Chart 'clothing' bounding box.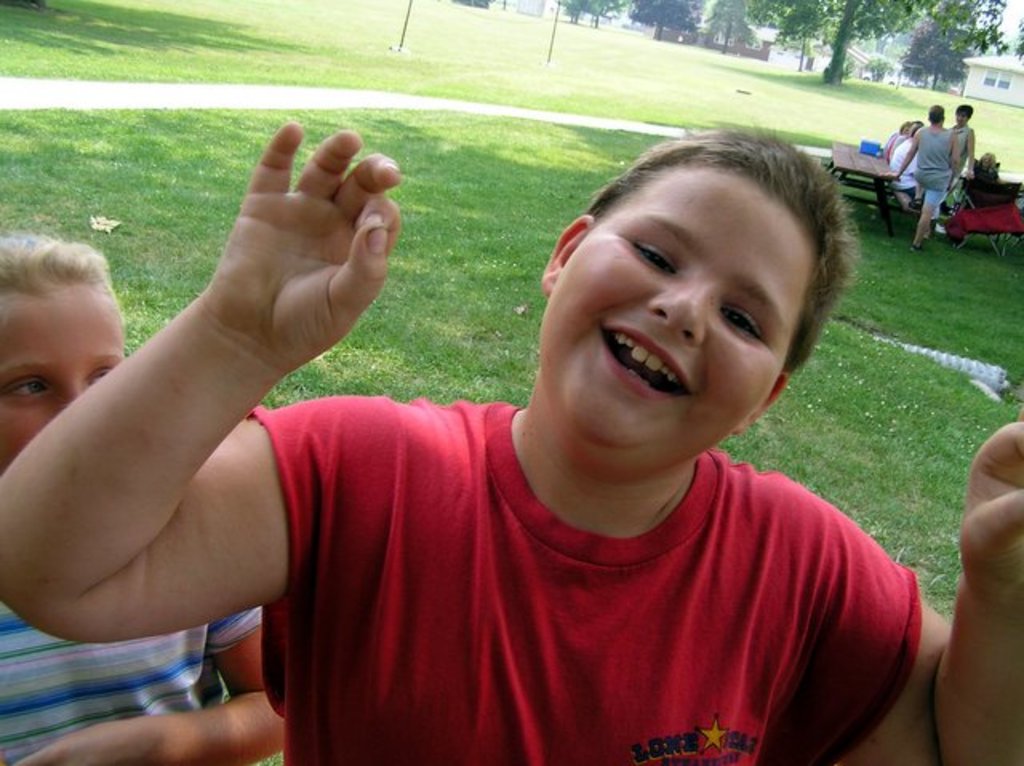
Charted: 205 403 922 747.
